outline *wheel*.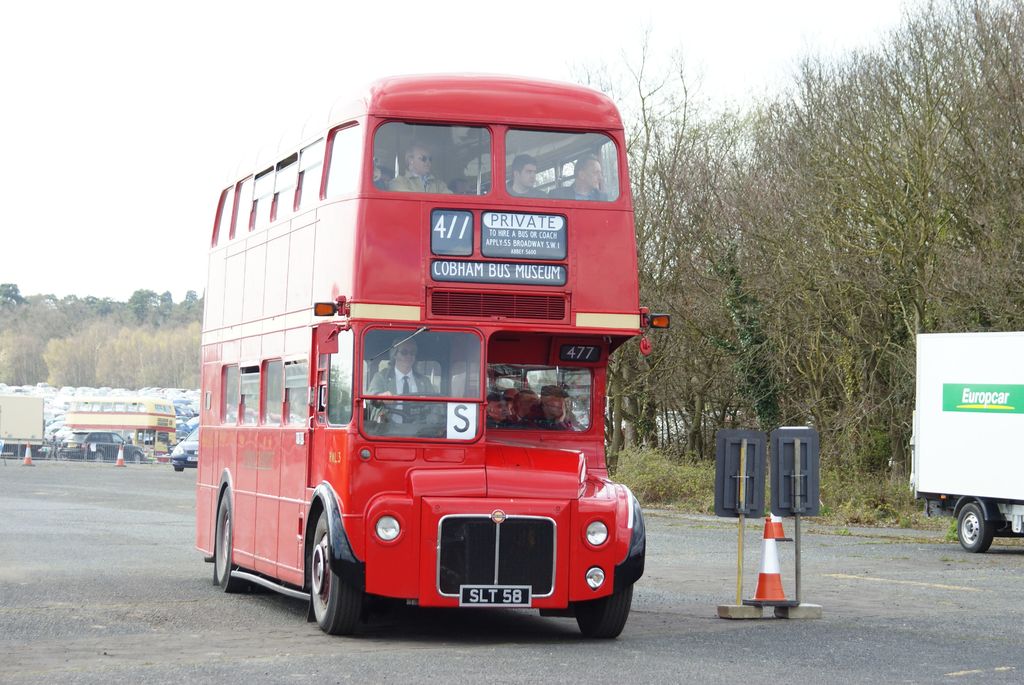
Outline: (left=173, top=466, right=186, bottom=471).
